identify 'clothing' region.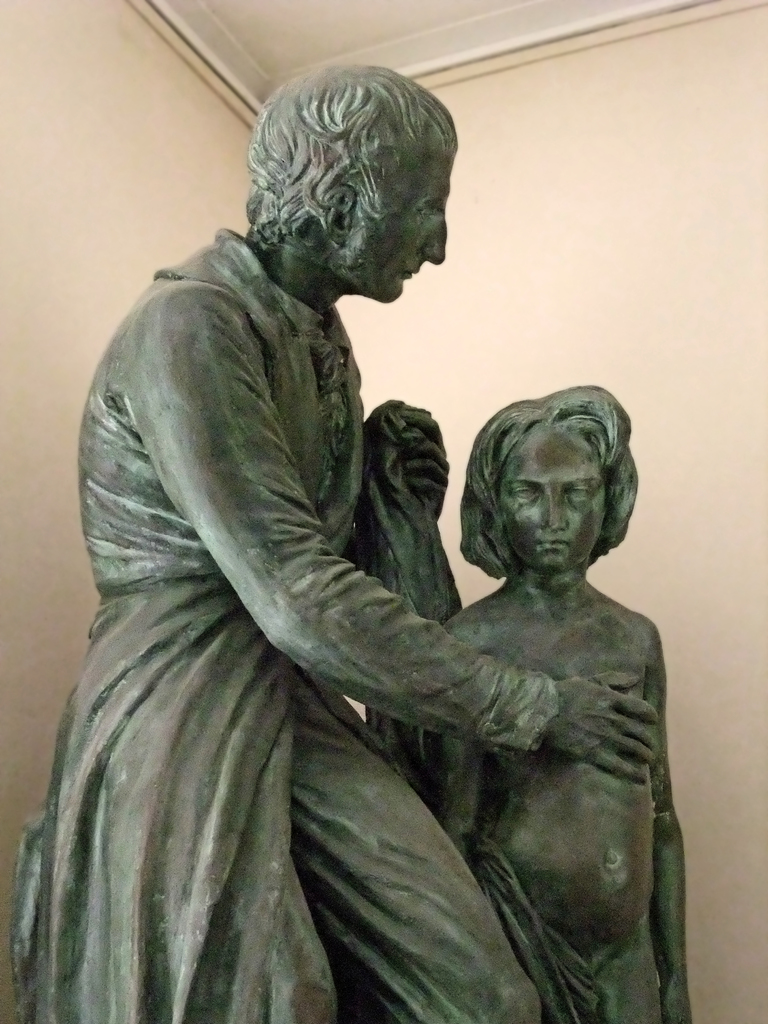
Region: bbox(75, 203, 627, 993).
